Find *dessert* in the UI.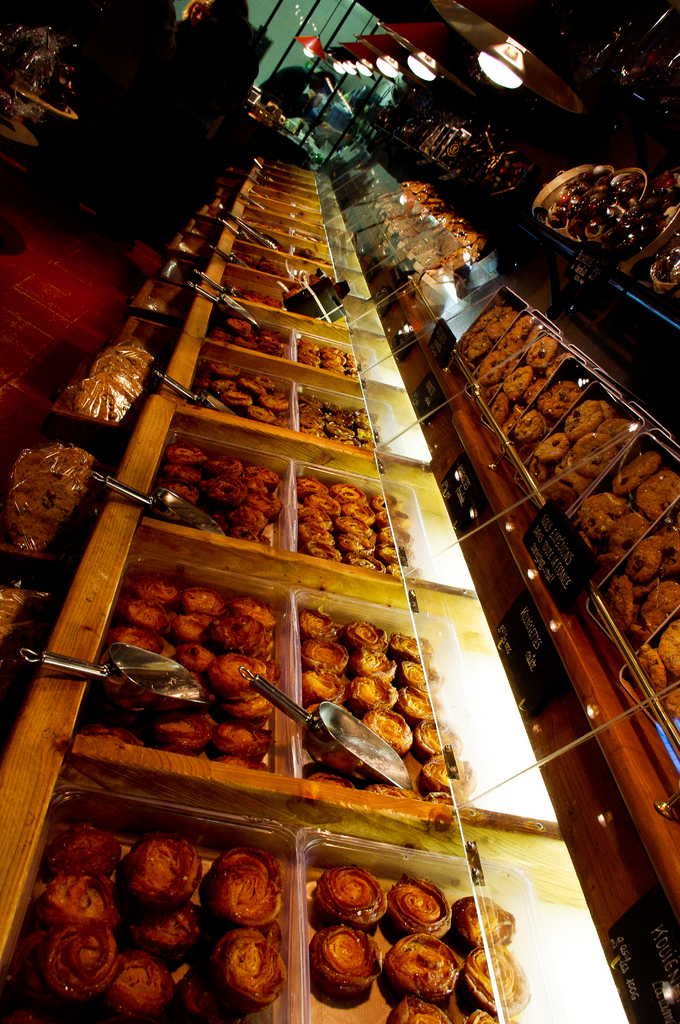
UI element at l=300, t=671, r=331, b=703.
